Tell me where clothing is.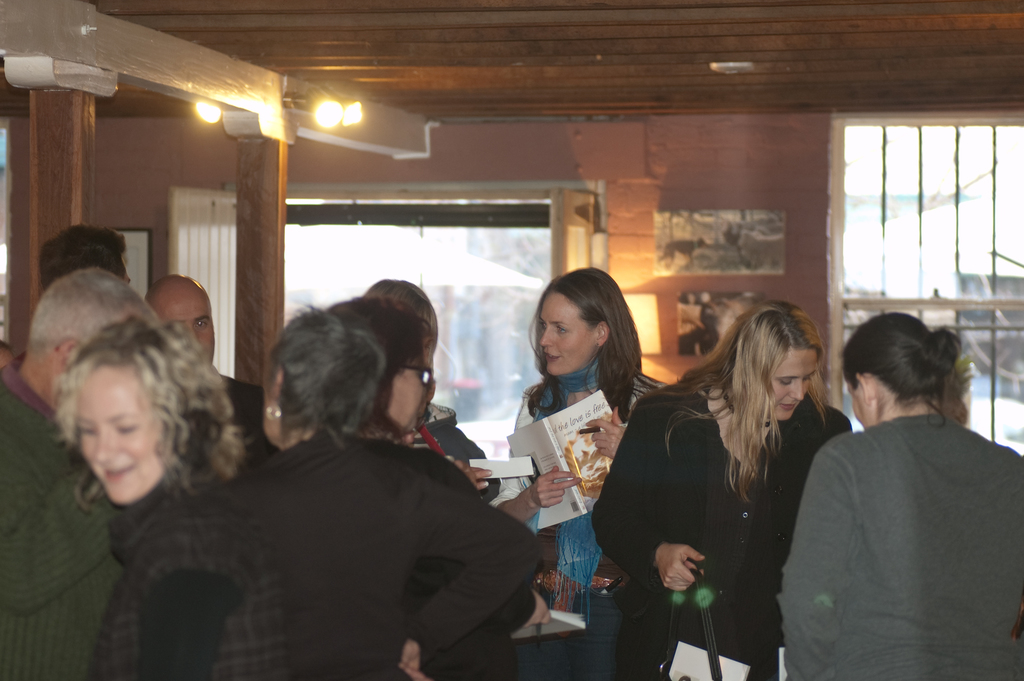
clothing is at rect(788, 371, 1009, 668).
